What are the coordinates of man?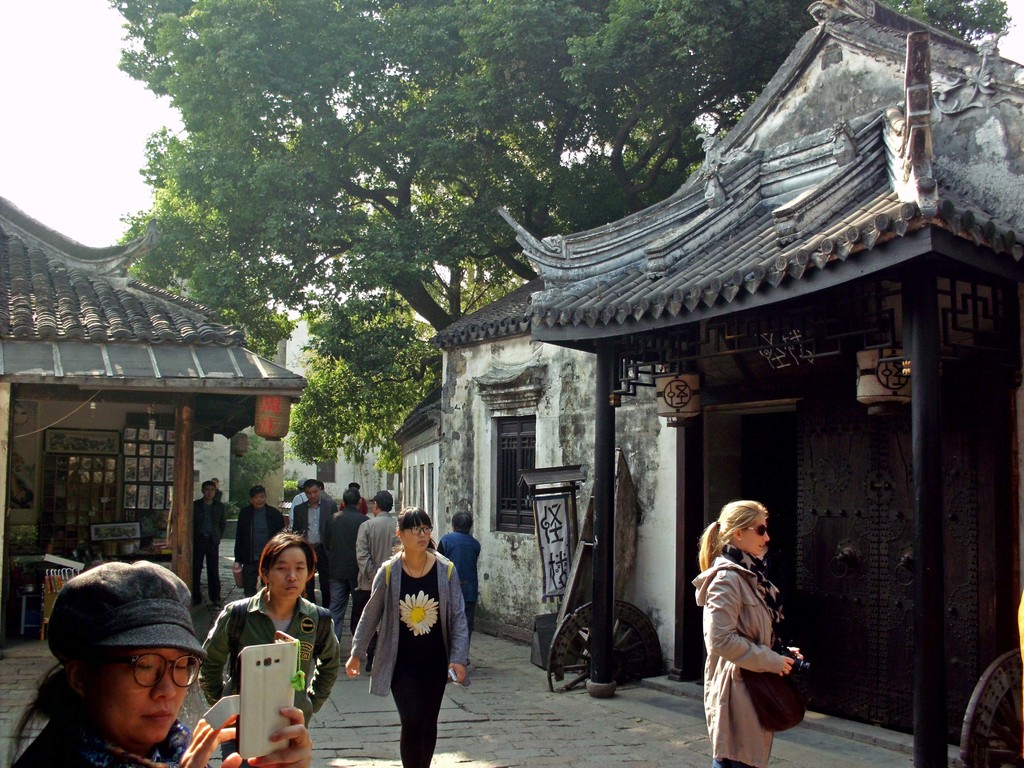
[288,471,312,533].
